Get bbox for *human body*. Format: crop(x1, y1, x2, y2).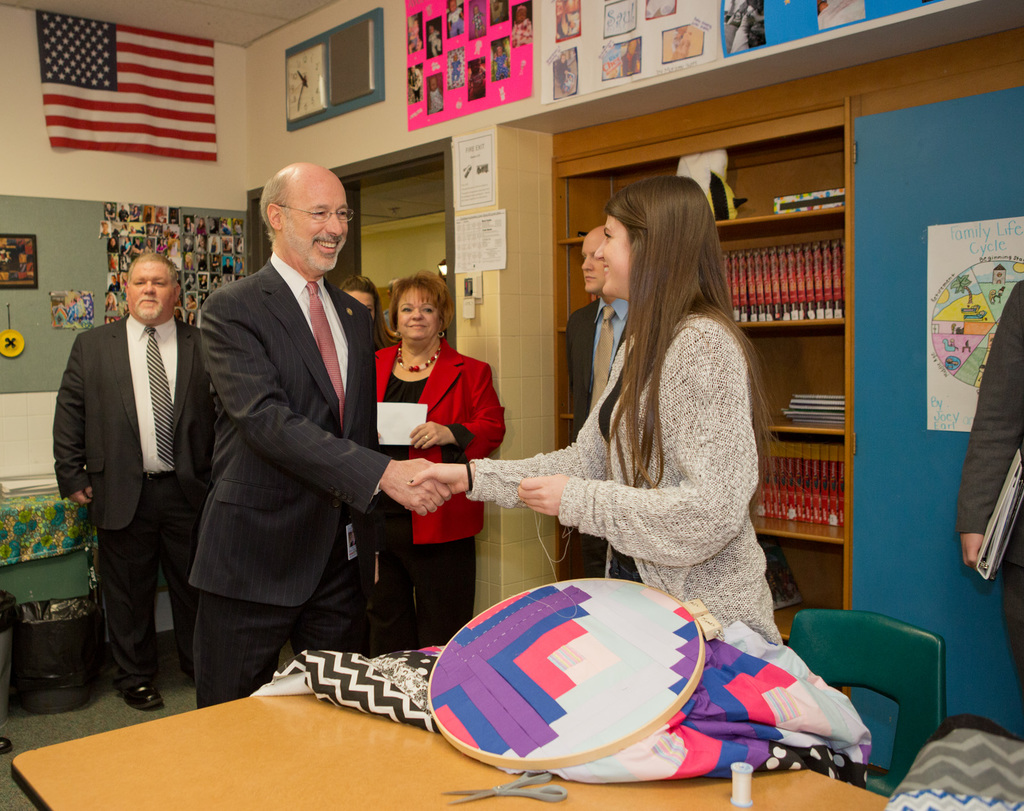
crop(176, 309, 183, 321).
